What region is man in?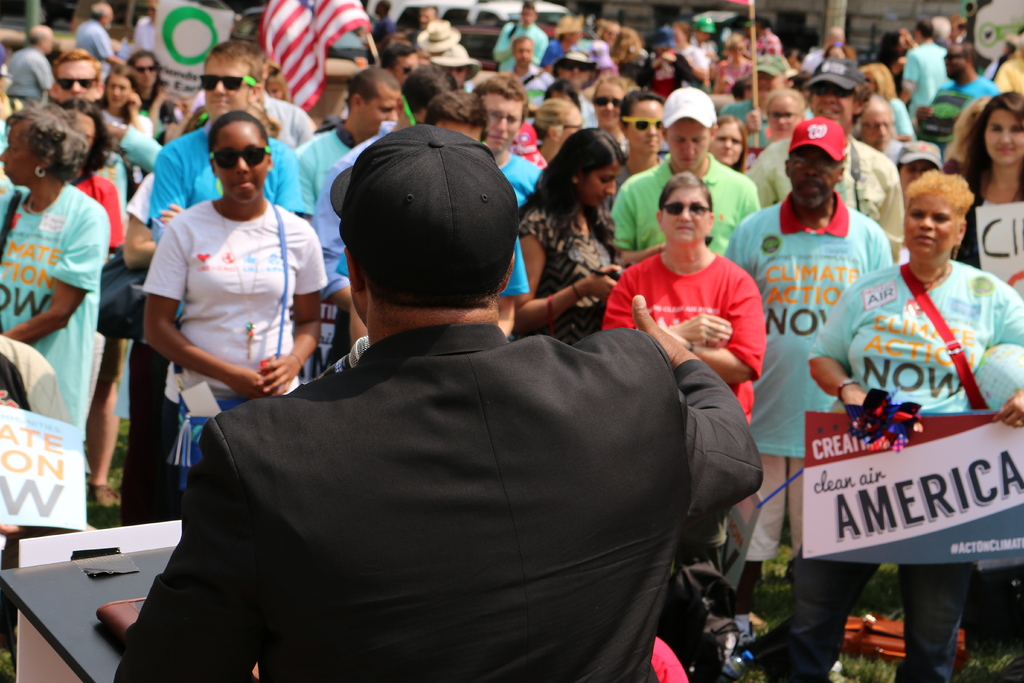
select_region(604, 174, 764, 569).
